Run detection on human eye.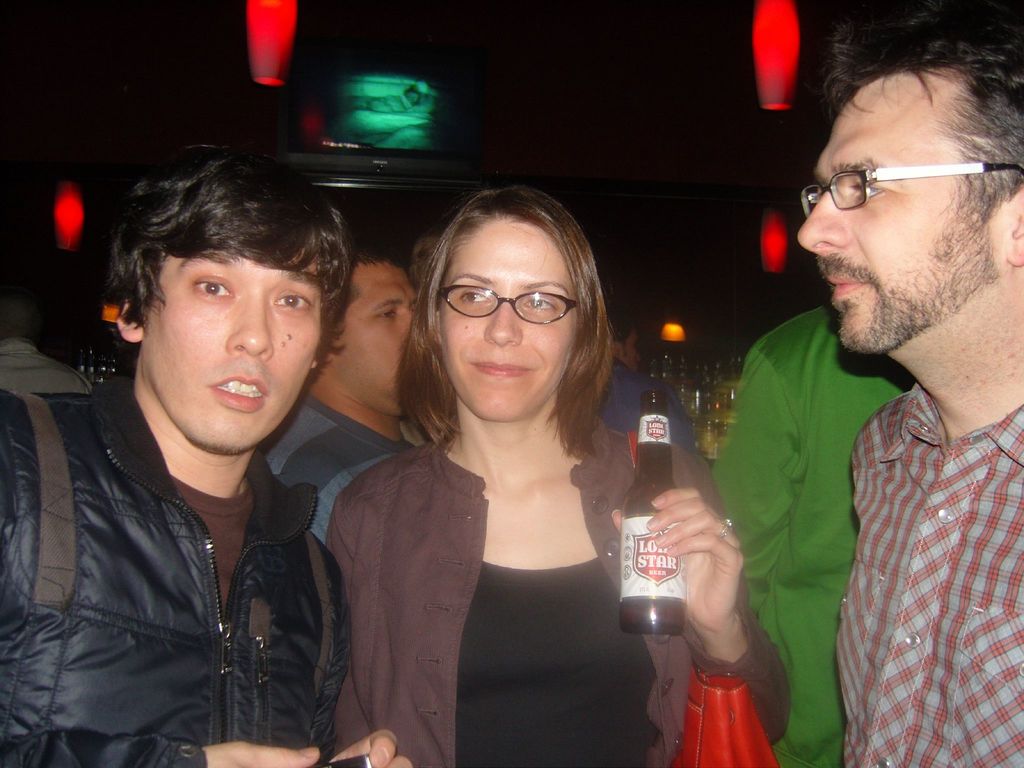
Result: l=524, t=296, r=558, b=311.
